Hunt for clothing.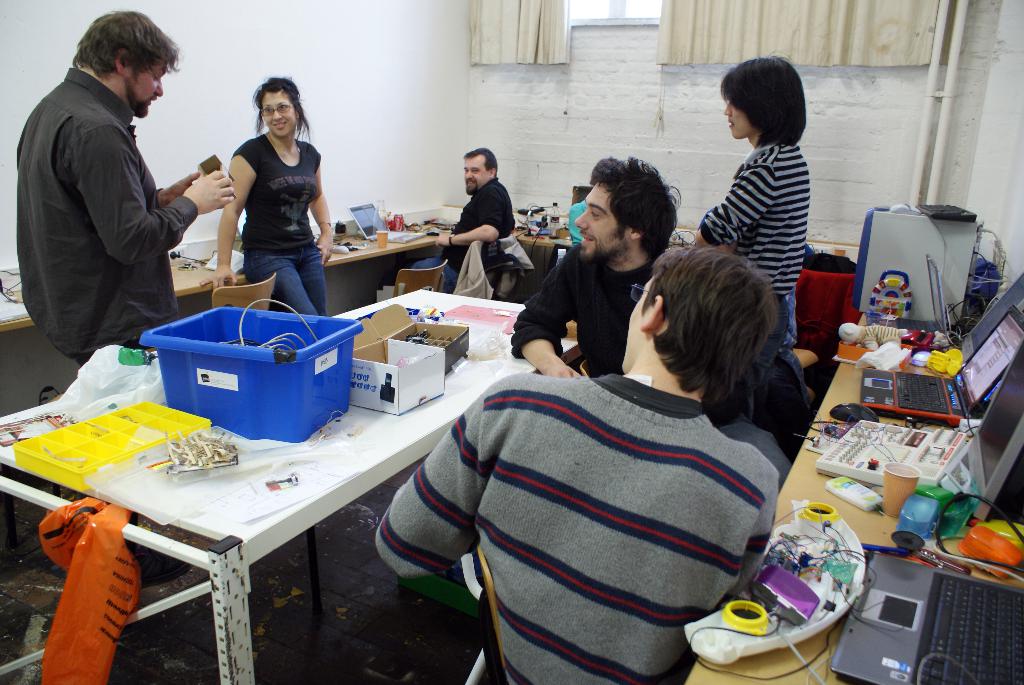
Hunted down at (left=20, top=63, right=203, bottom=370).
